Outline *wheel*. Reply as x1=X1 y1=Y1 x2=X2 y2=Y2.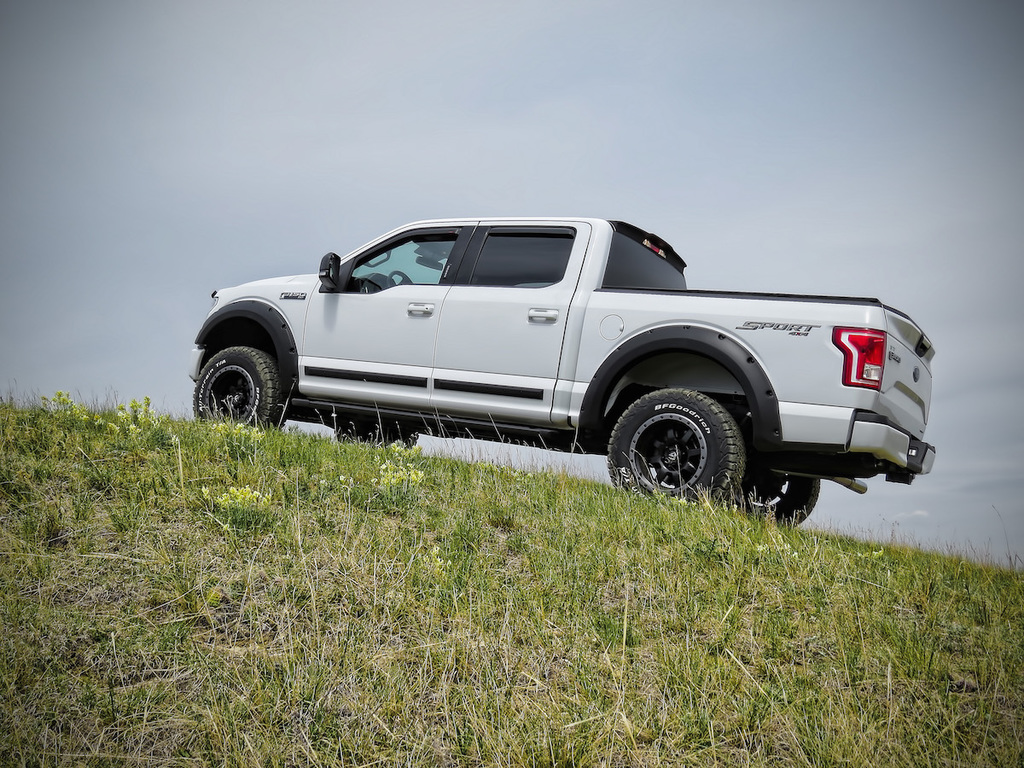
x1=736 y1=474 x2=825 y2=531.
